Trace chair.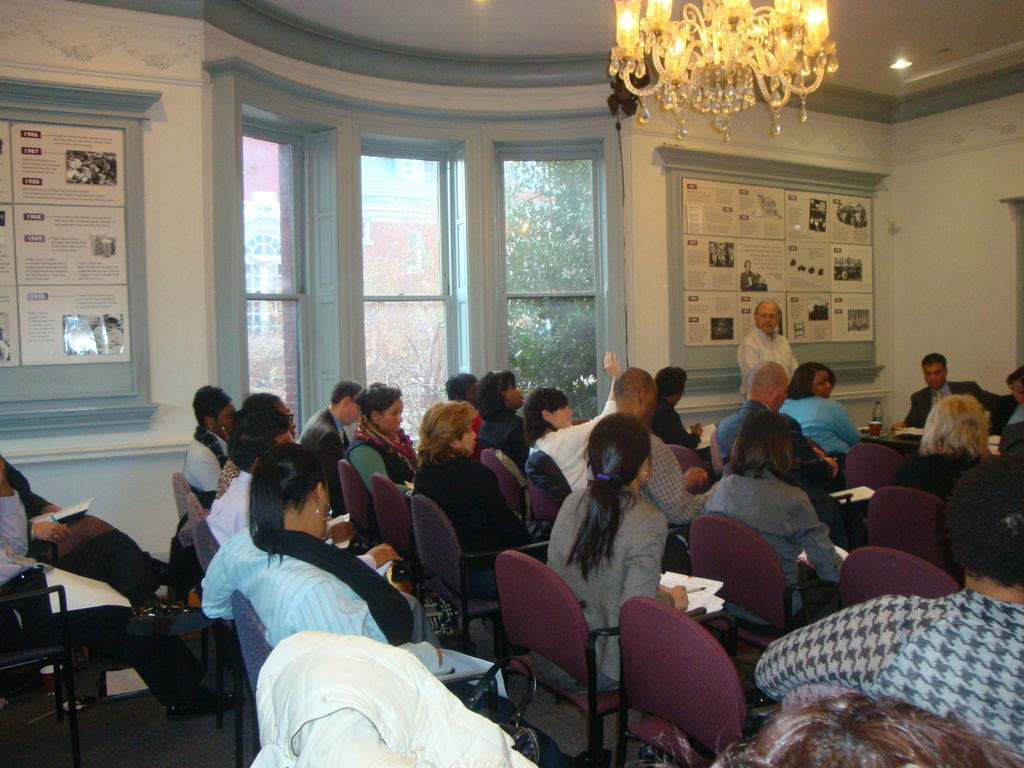
Traced to bbox=[412, 492, 456, 631].
